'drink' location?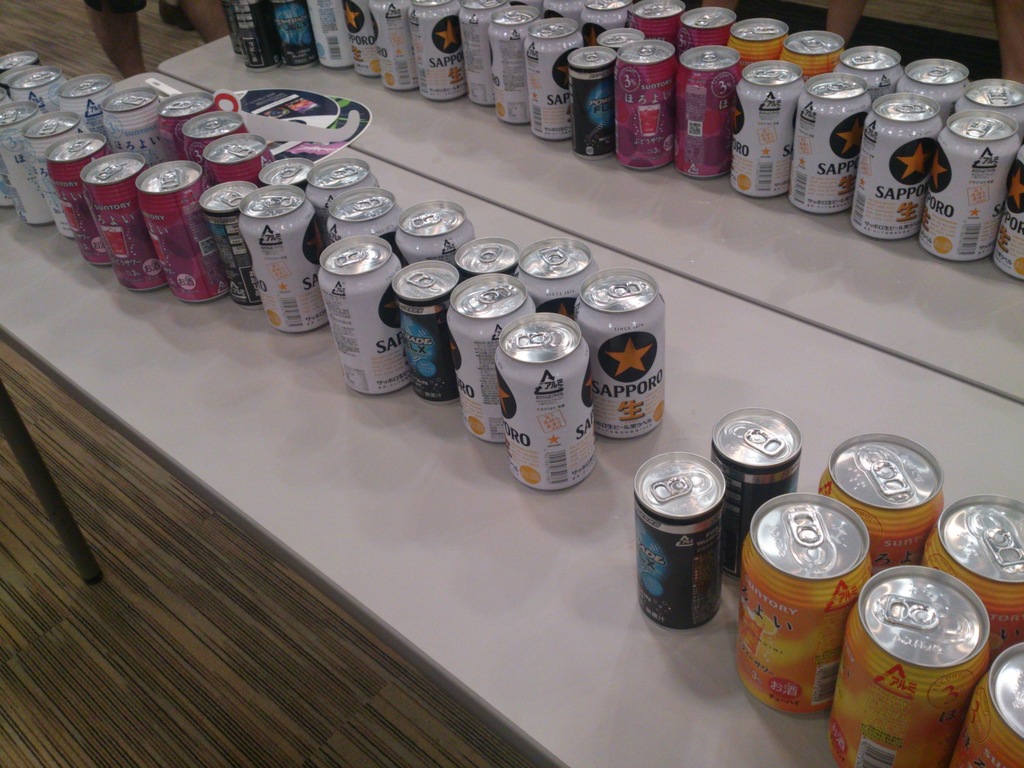
box=[844, 560, 986, 758]
